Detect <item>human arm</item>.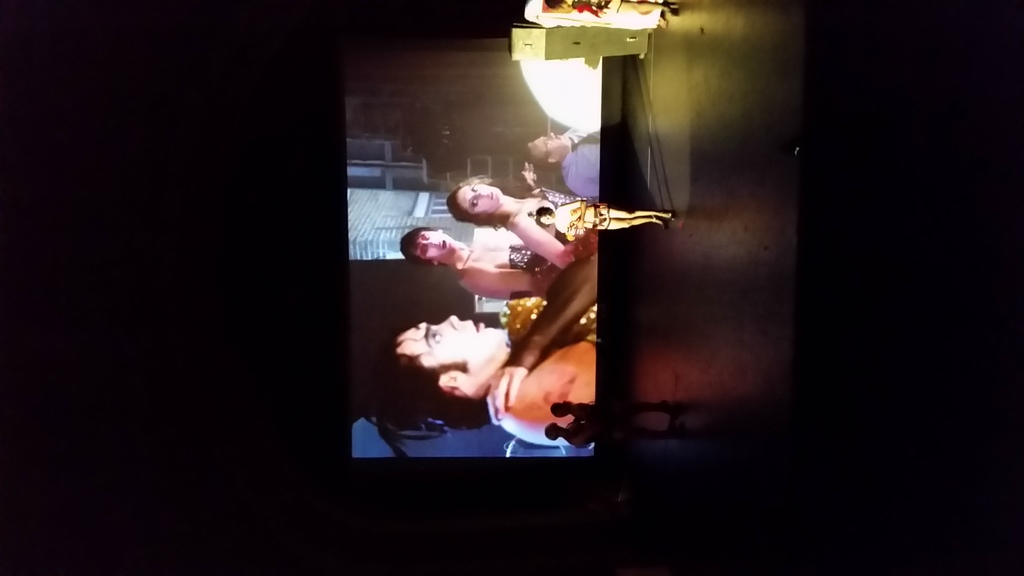
Detected at select_region(479, 260, 561, 292).
